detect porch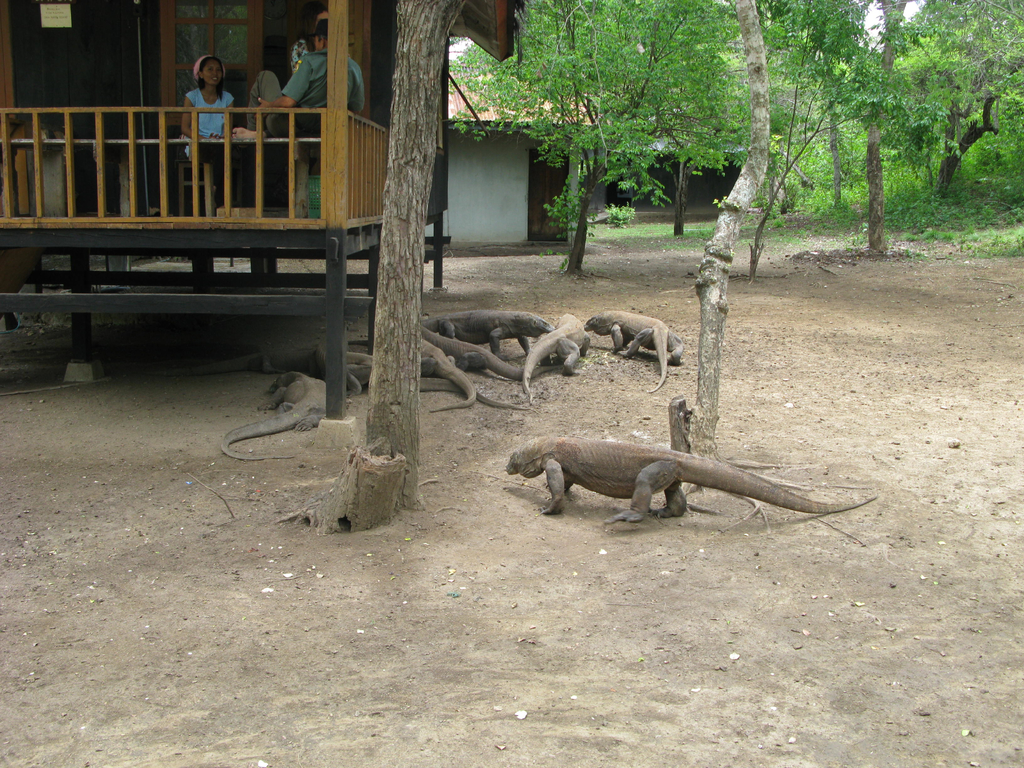
(0,104,447,231)
